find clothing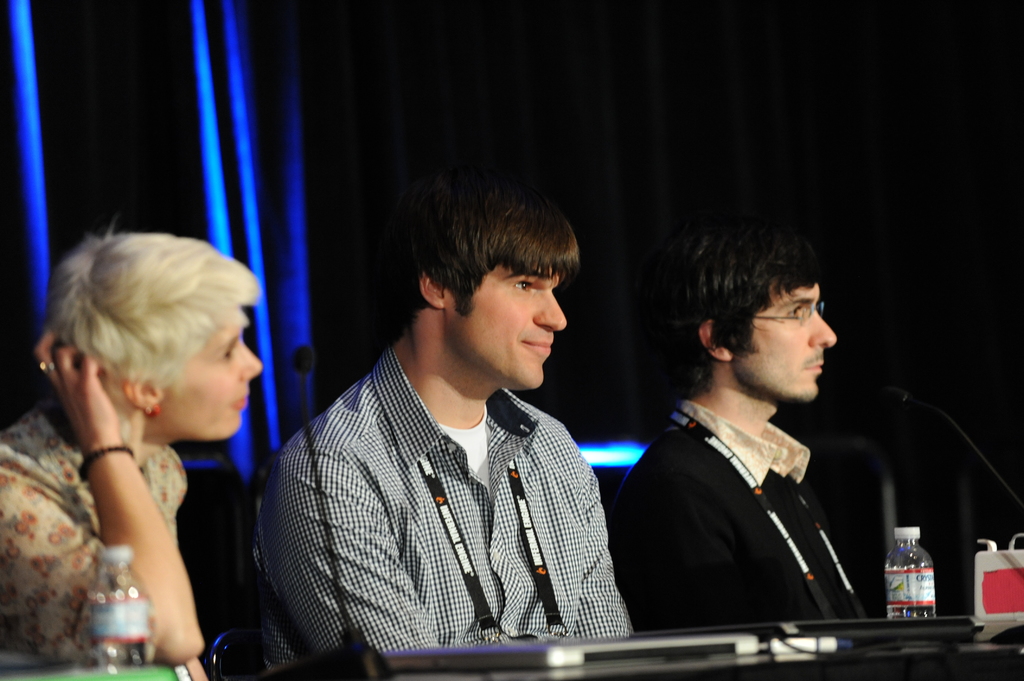
left=255, top=303, right=634, bottom=668
